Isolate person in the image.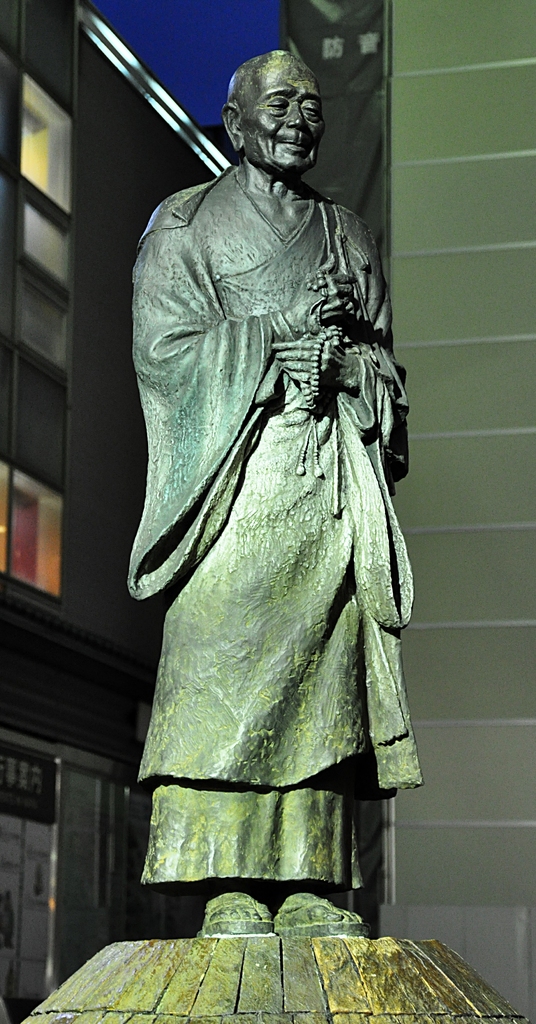
Isolated region: <region>133, 24, 422, 967</region>.
